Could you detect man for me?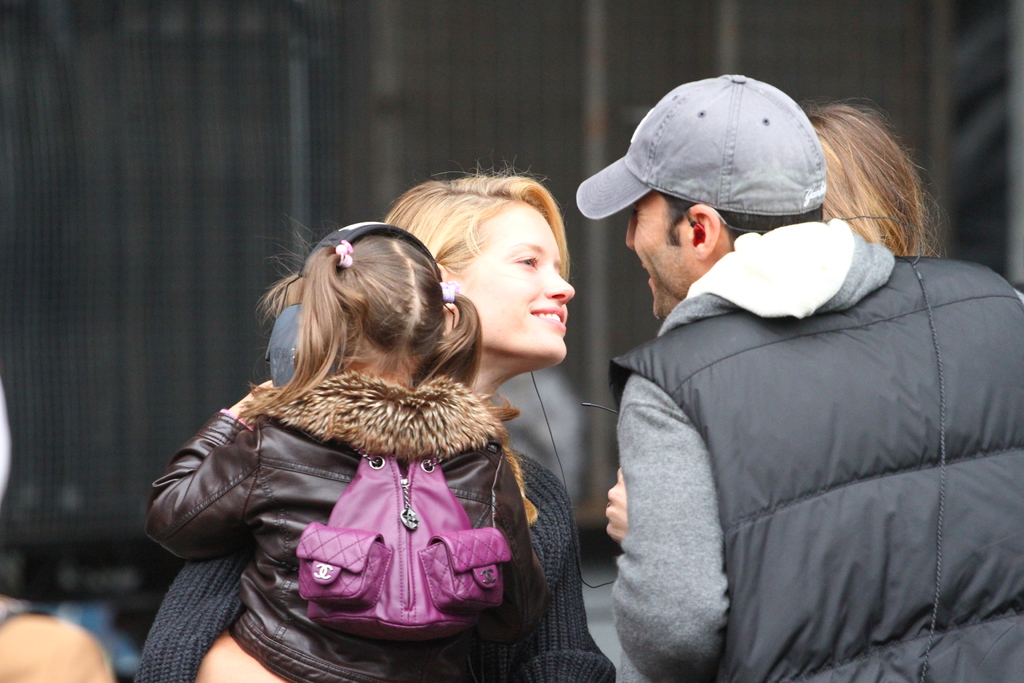
Detection result: left=542, top=86, right=1020, bottom=682.
